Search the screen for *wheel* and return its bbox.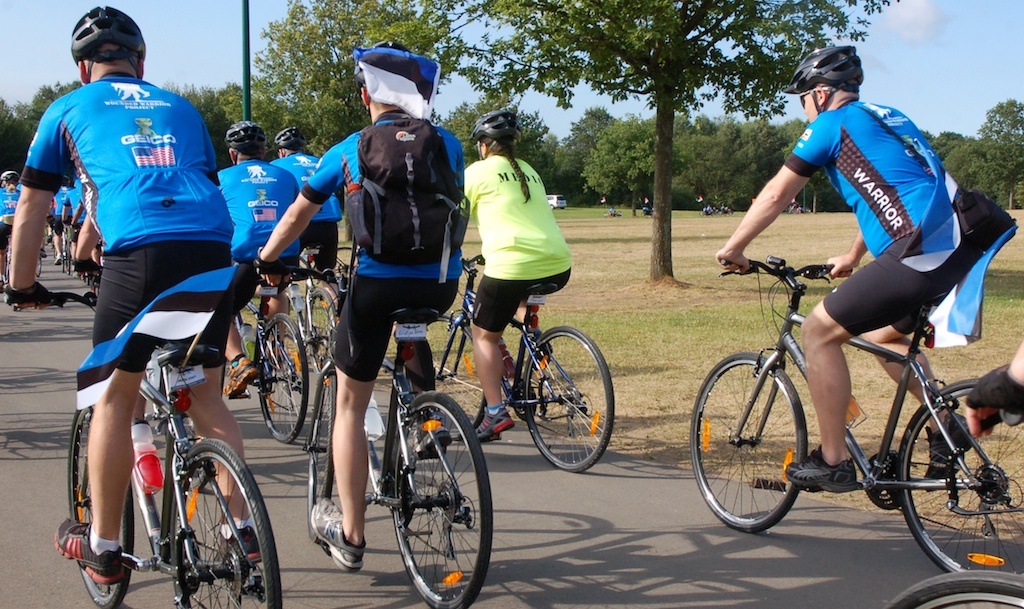
Found: select_region(164, 410, 207, 488).
